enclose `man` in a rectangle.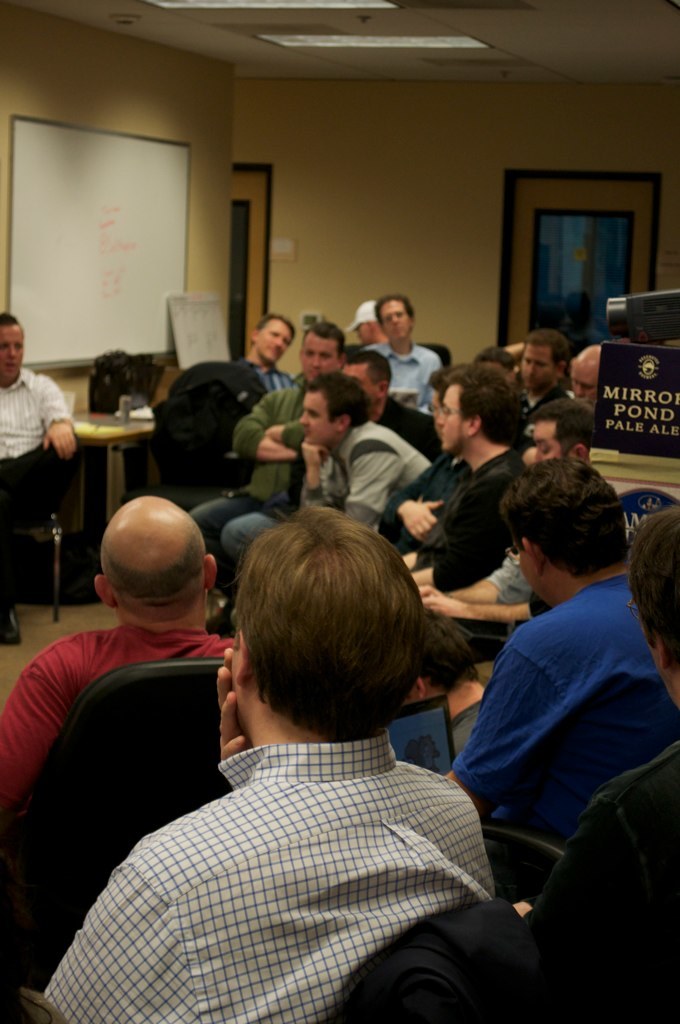
bbox=[424, 355, 463, 453].
